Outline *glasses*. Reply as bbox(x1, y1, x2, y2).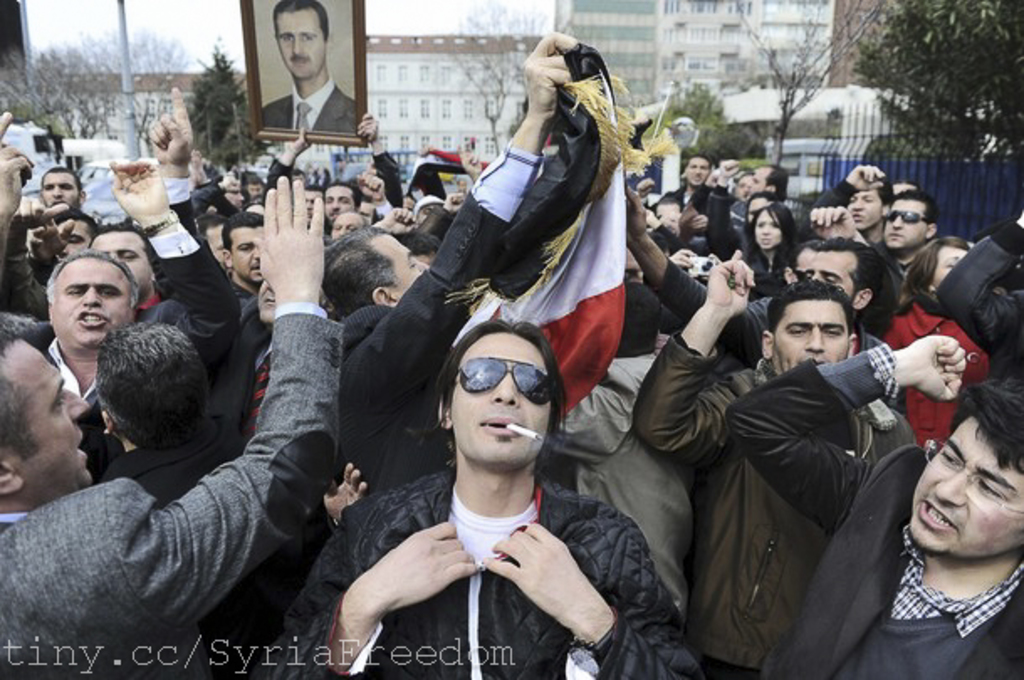
bbox(457, 354, 559, 406).
